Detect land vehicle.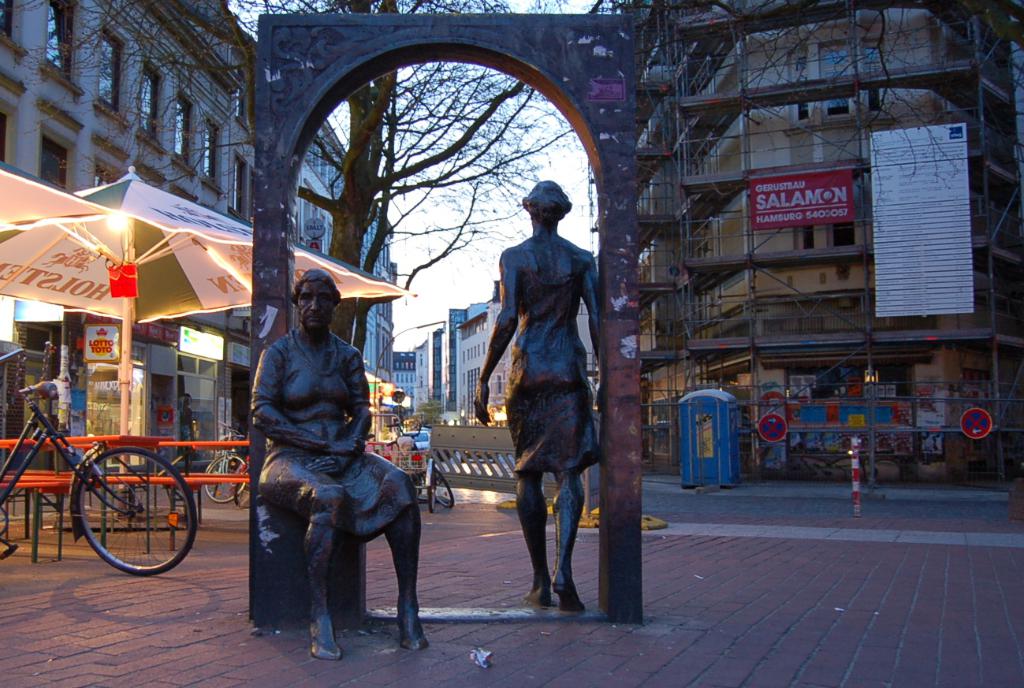
Detected at [x1=398, y1=430, x2=433, y2=456].
